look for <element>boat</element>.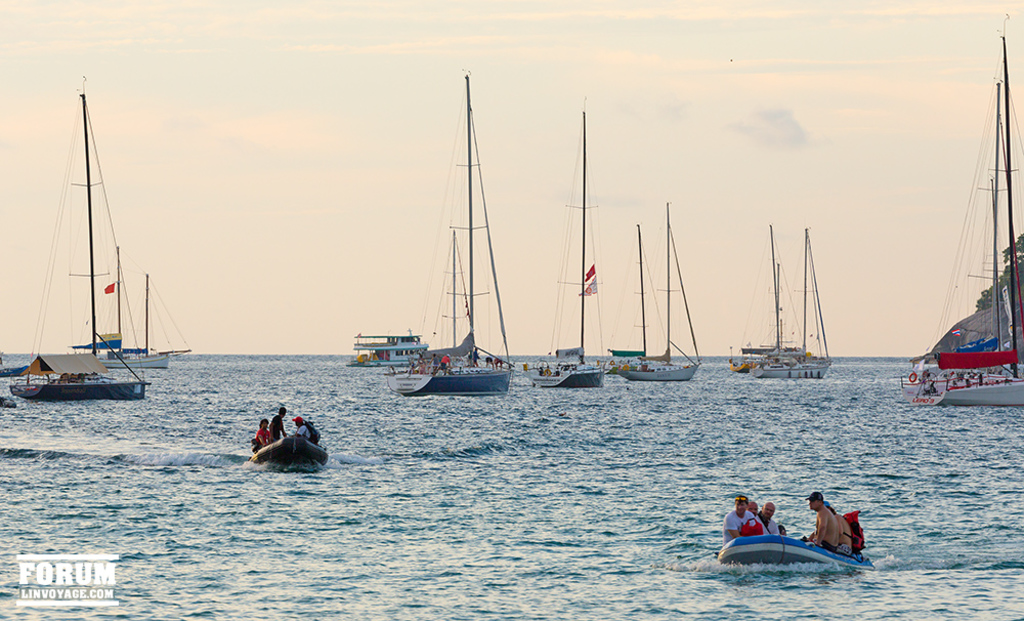
Found: left=715, top=517, right=878, bottom=574.
